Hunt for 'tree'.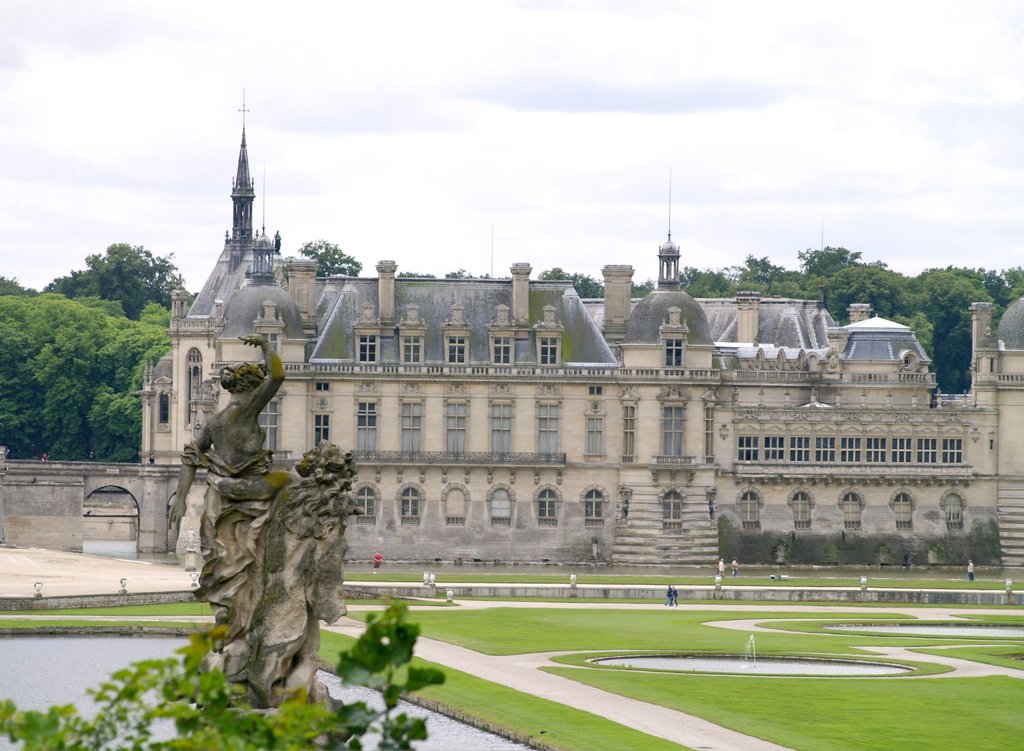
Hunted down at (left=298, top=232, right=363, bottom=287).
